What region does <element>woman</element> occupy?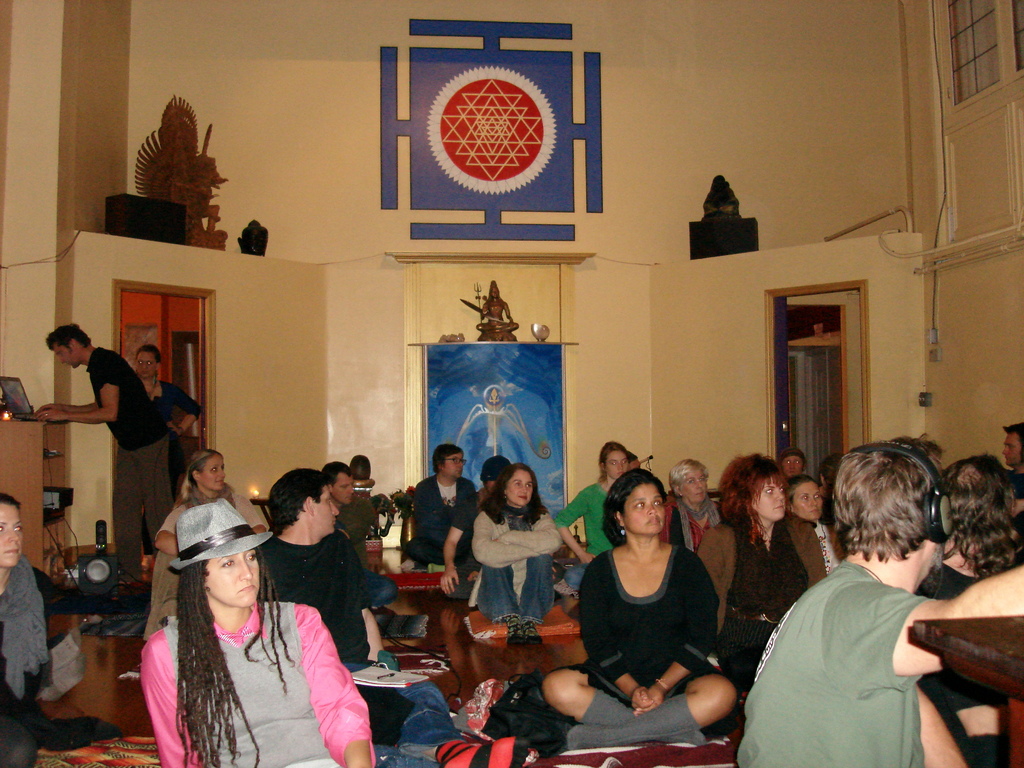
select_region(696, 452, 810, 694).
